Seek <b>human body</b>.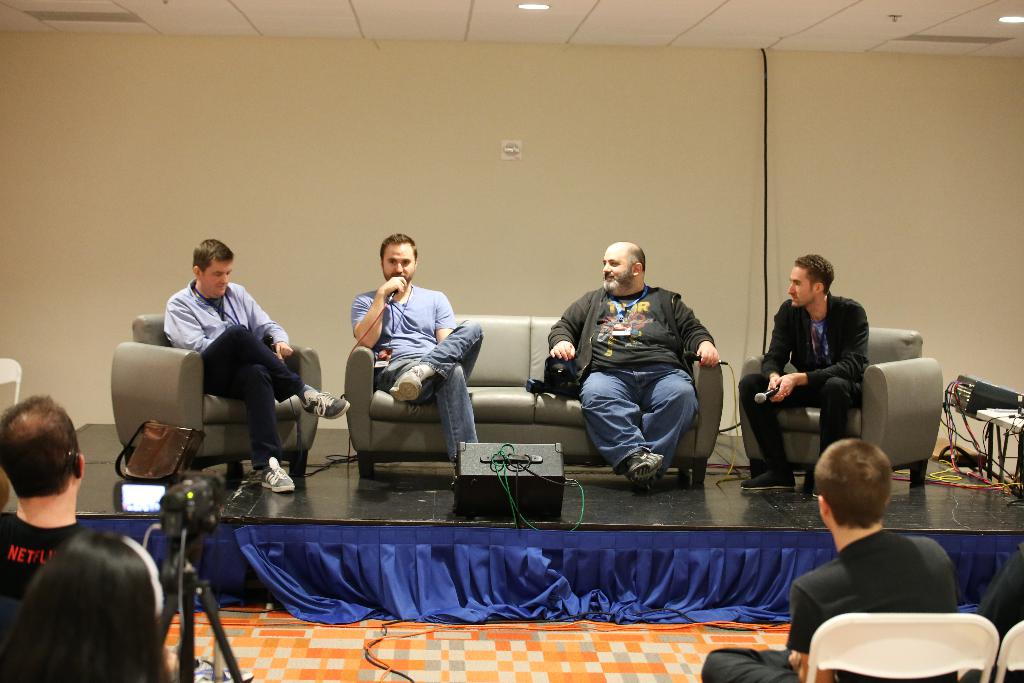
(left=164, top=284, right=353, bottom=491).
